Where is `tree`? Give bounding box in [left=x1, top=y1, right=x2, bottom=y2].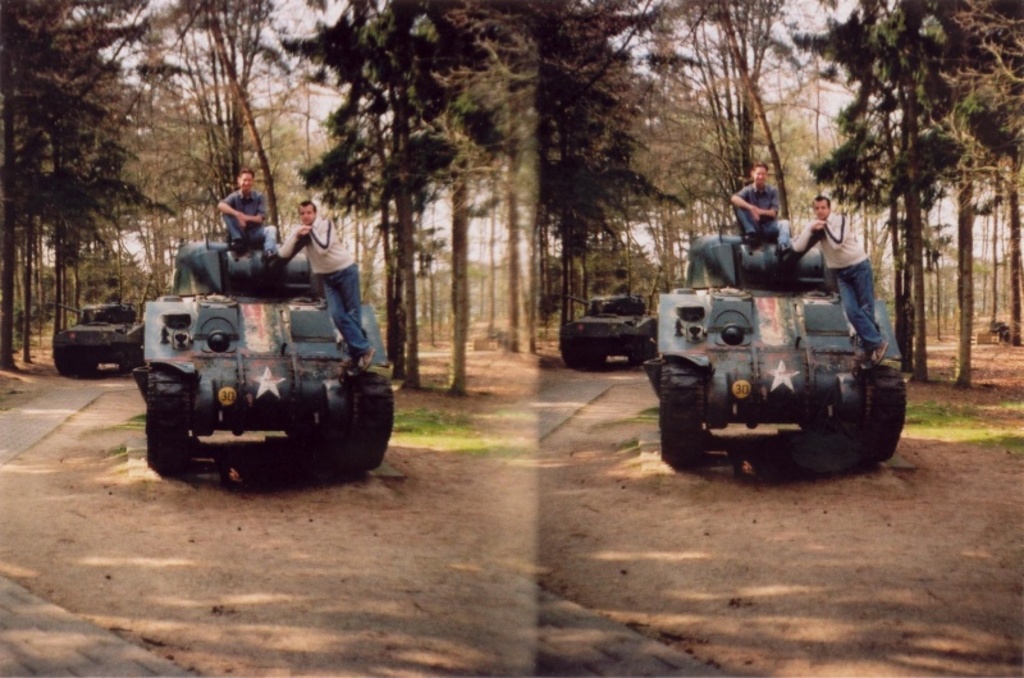
[left=137, top=0, right=332, bottom=310].
